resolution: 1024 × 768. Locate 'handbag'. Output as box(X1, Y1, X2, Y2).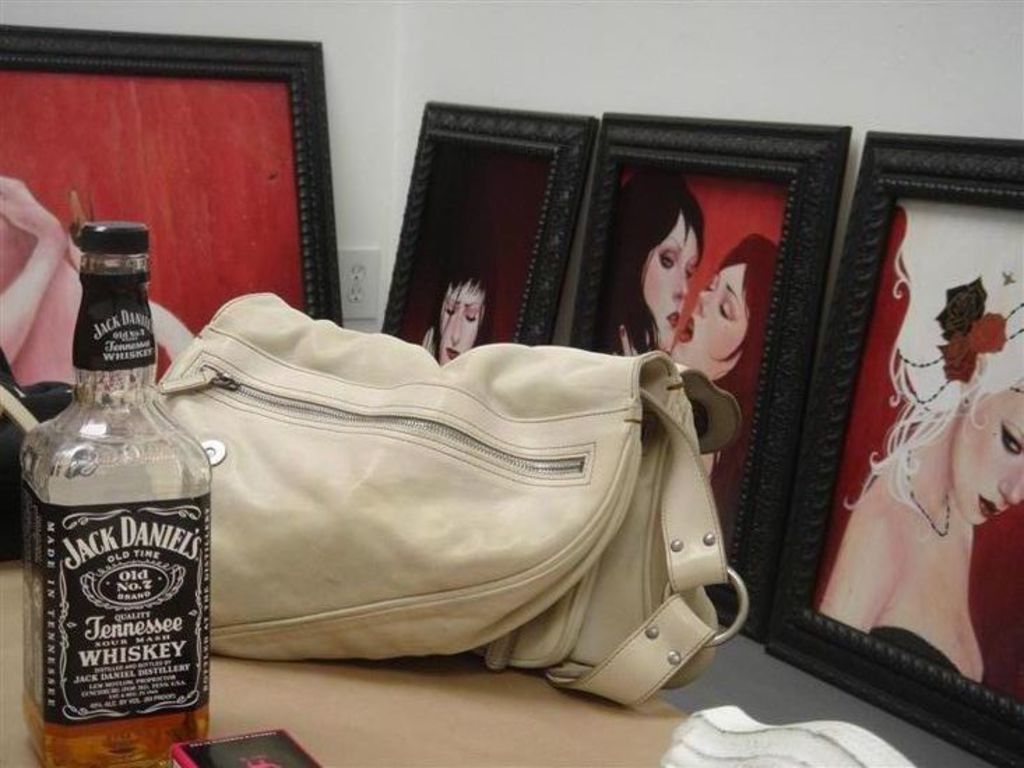
box(168, 275, 746, 715).
